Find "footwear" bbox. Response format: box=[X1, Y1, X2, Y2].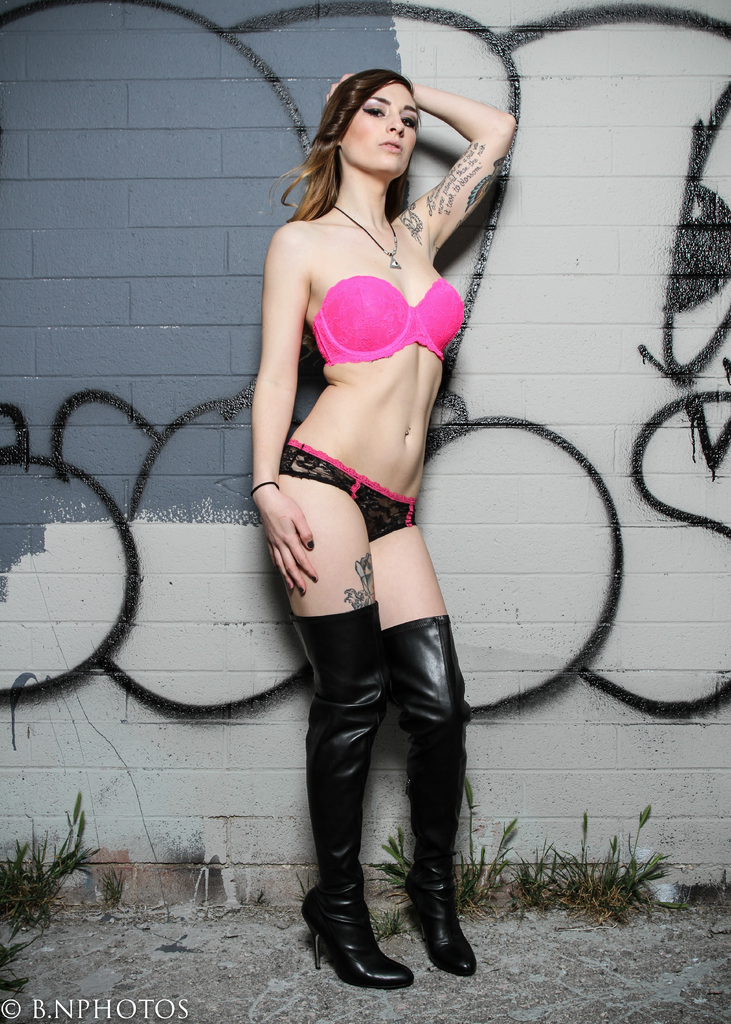
box=[309, 876, 406, 994].
